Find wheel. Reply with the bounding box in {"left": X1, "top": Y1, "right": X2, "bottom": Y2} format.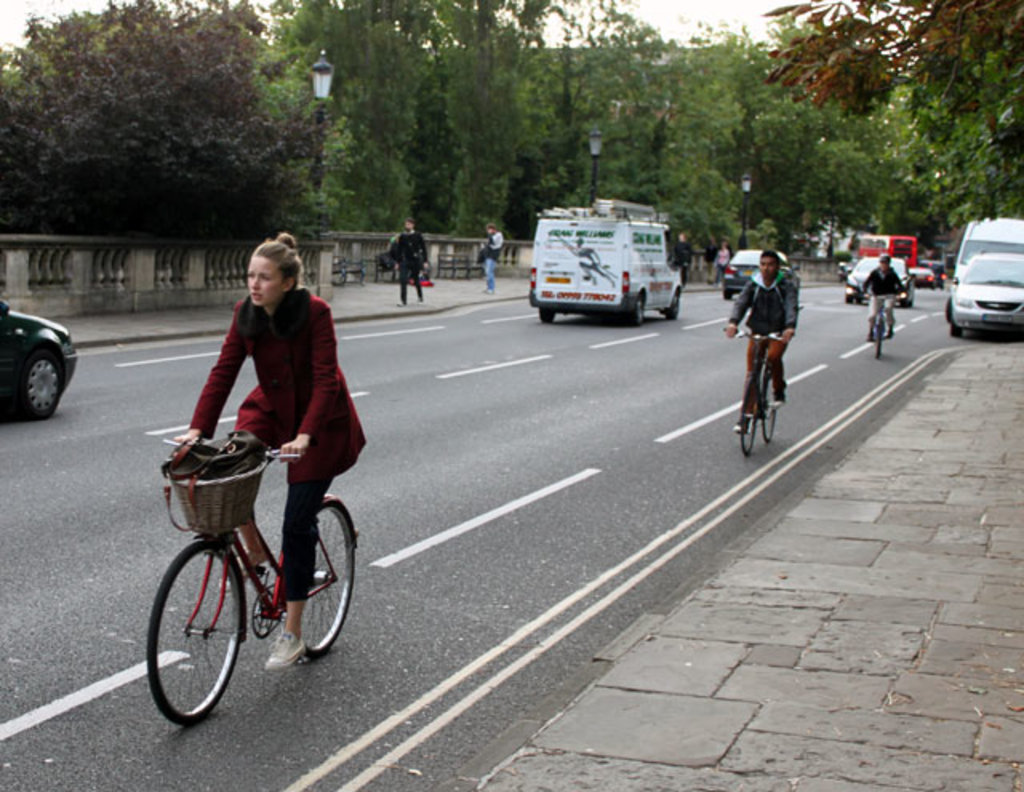
{"left": 741, "top": 382, "right": 758, "bottom": 462}.
